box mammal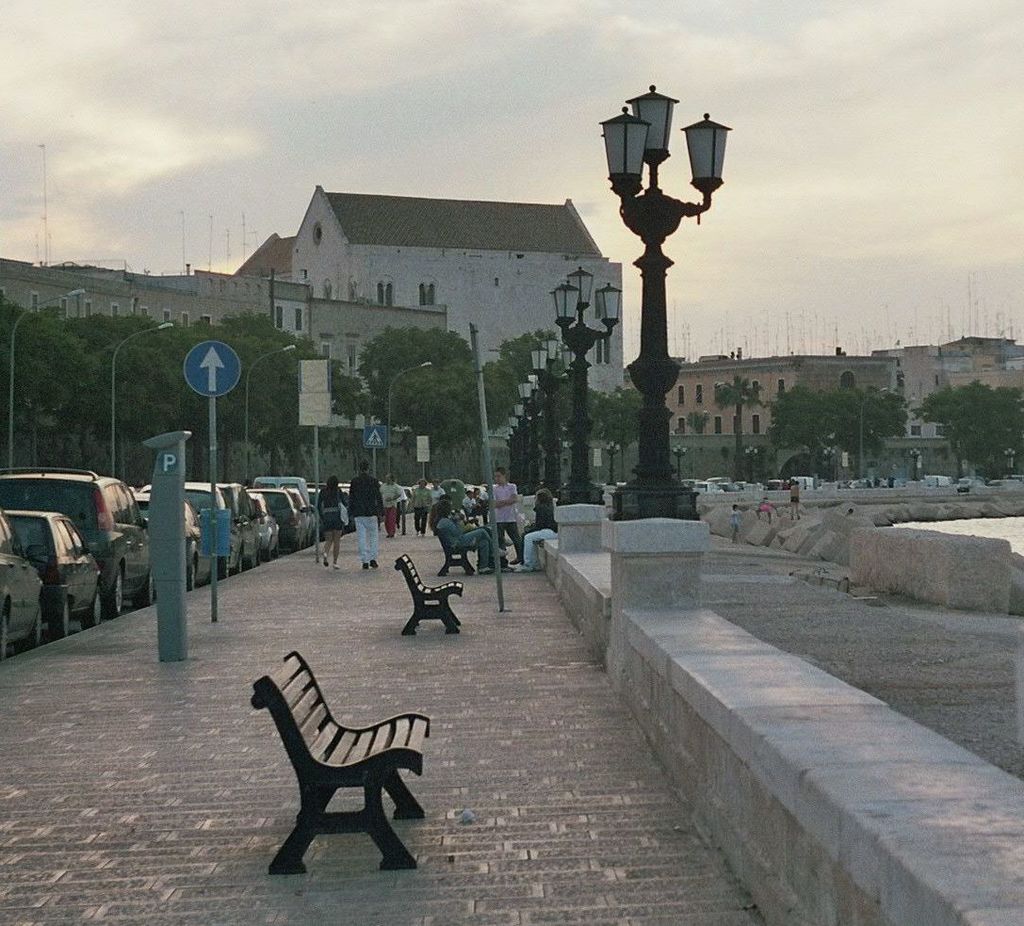
bbox=[412, 477, 434, 539]
